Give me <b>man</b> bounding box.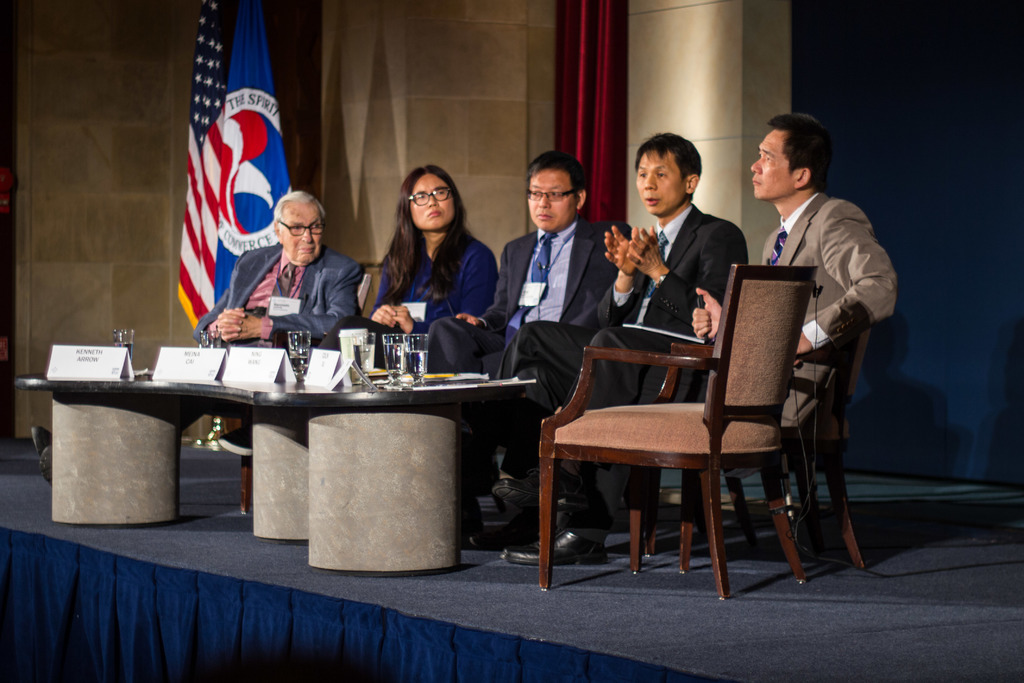
pyautogui.locateOnScreen(494, 112, 902, 568).
